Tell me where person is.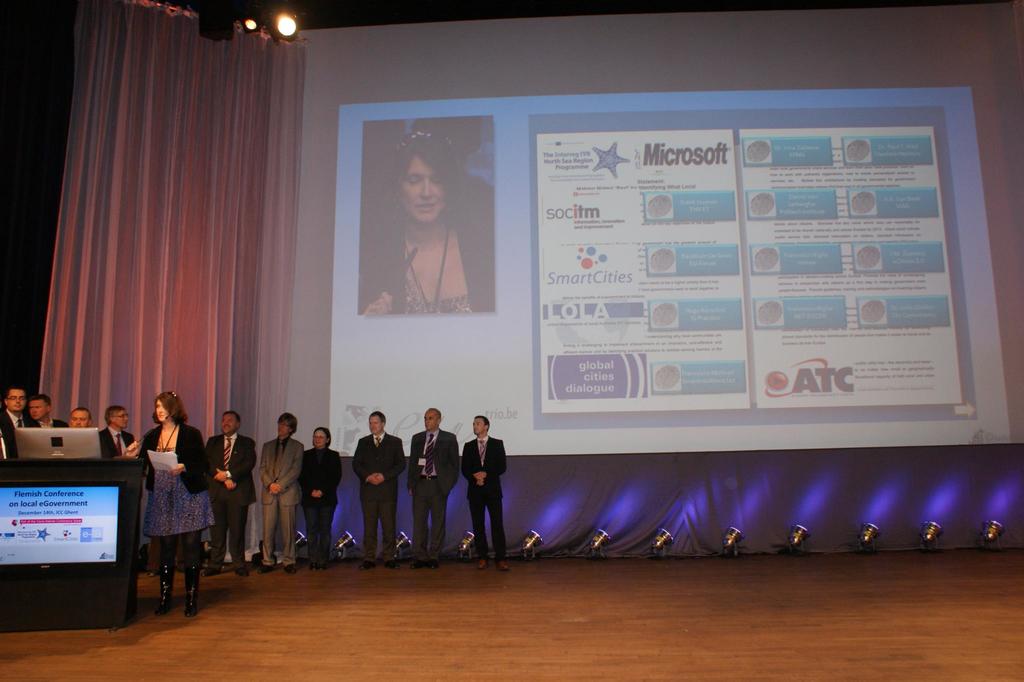
person is at region(347, 412, 410, 572).
